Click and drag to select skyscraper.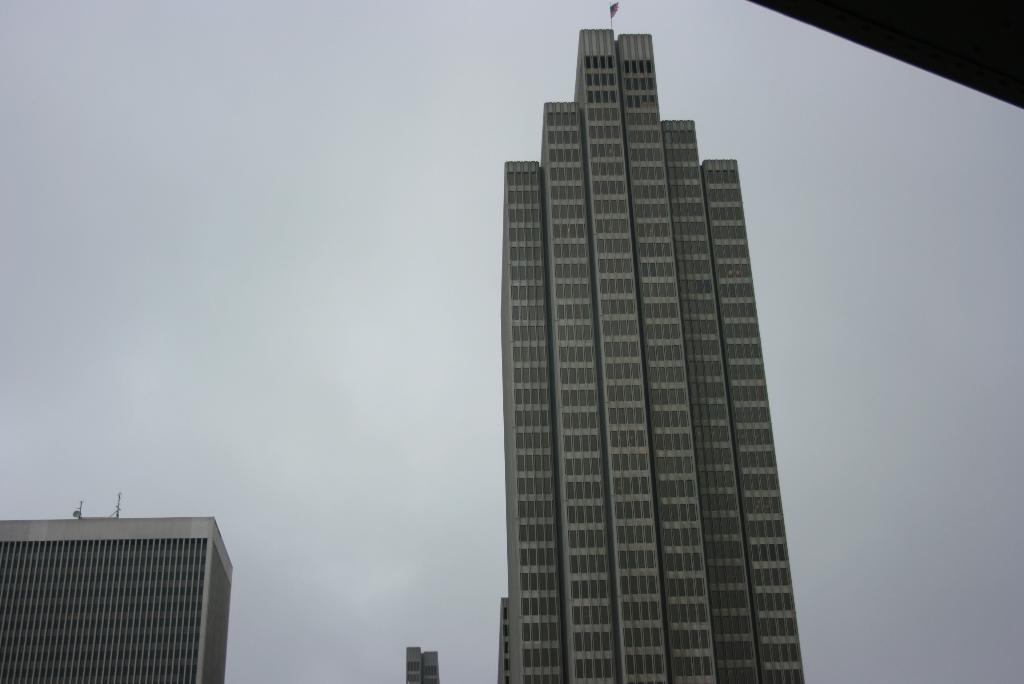
Selection: detection(469, 29, 817, 683).
